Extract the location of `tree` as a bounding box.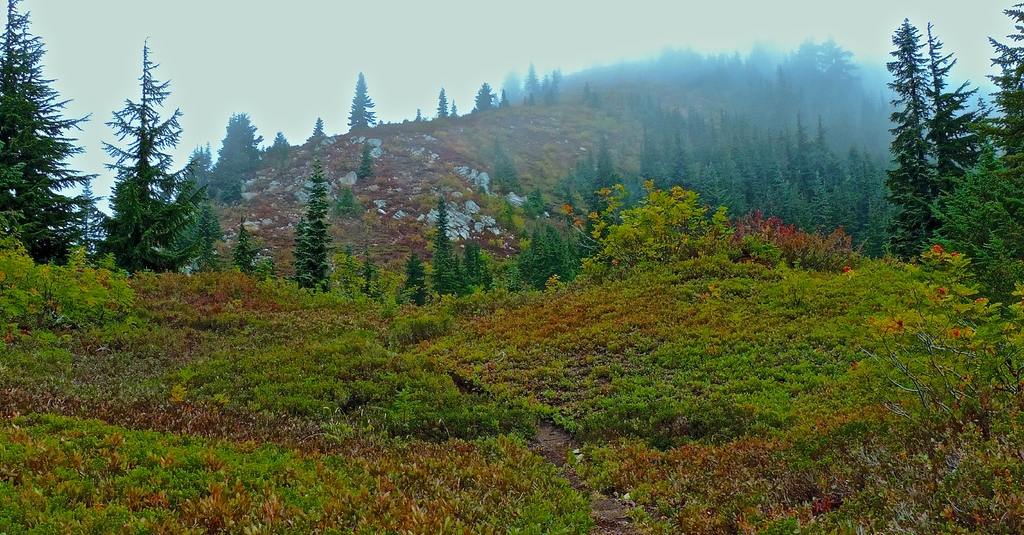
[929, 15, 991, 231].
